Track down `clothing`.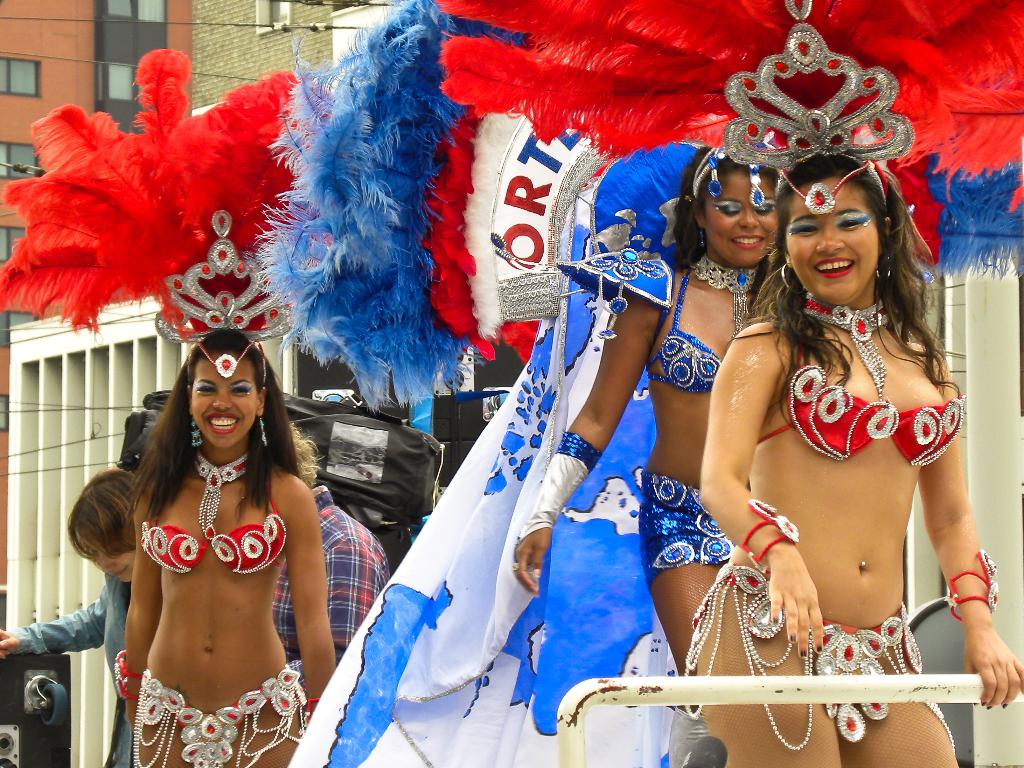
Tracked to select_region(135, 494, 298, 580).
